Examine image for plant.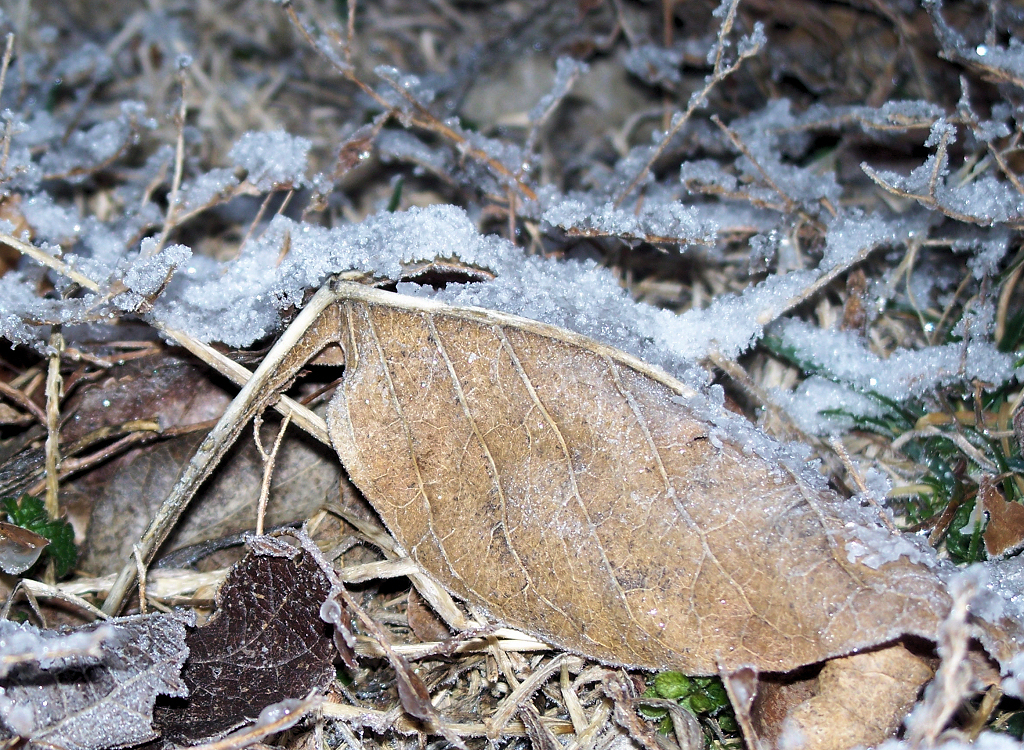
Examination result: BBox(634, 671, 735, 747).
